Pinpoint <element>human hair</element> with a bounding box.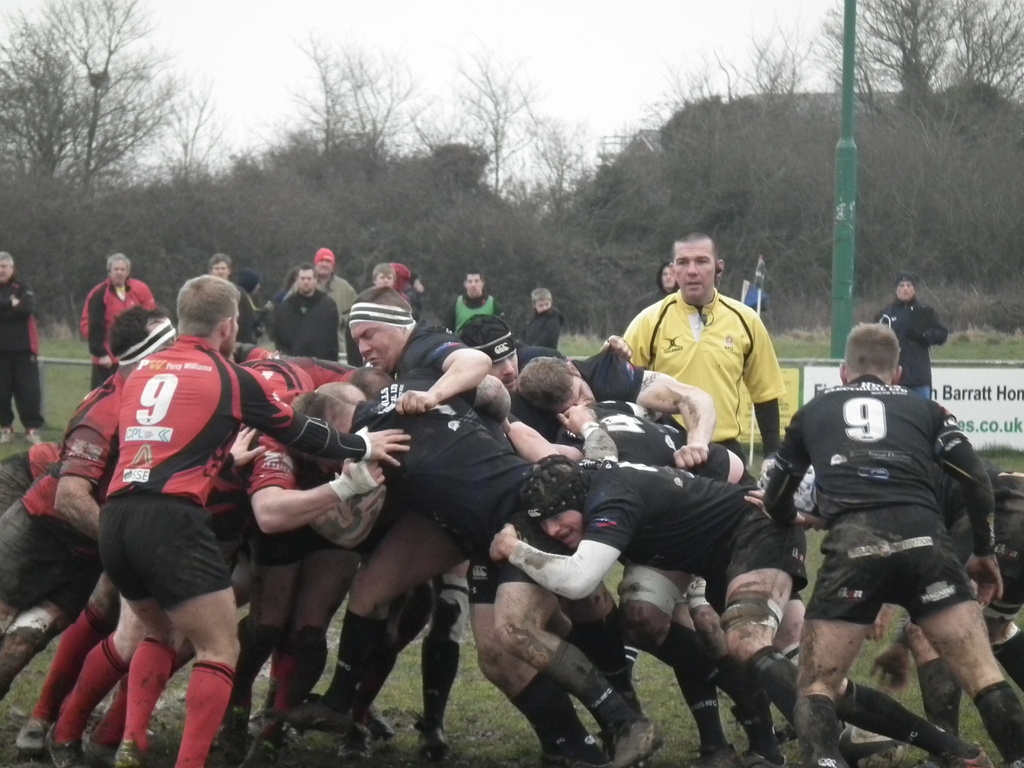
rect(530, 285, 552, 305).
